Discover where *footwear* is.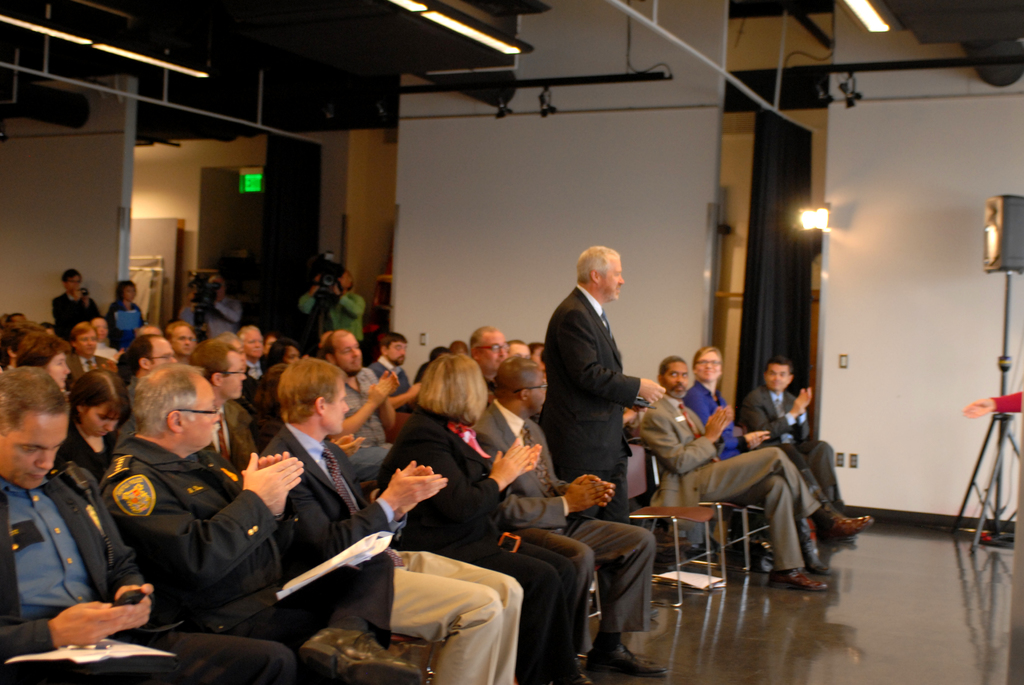
Discovered at {"x1": 817, "y1": 512, "x2": 871, "y2": 541}.
